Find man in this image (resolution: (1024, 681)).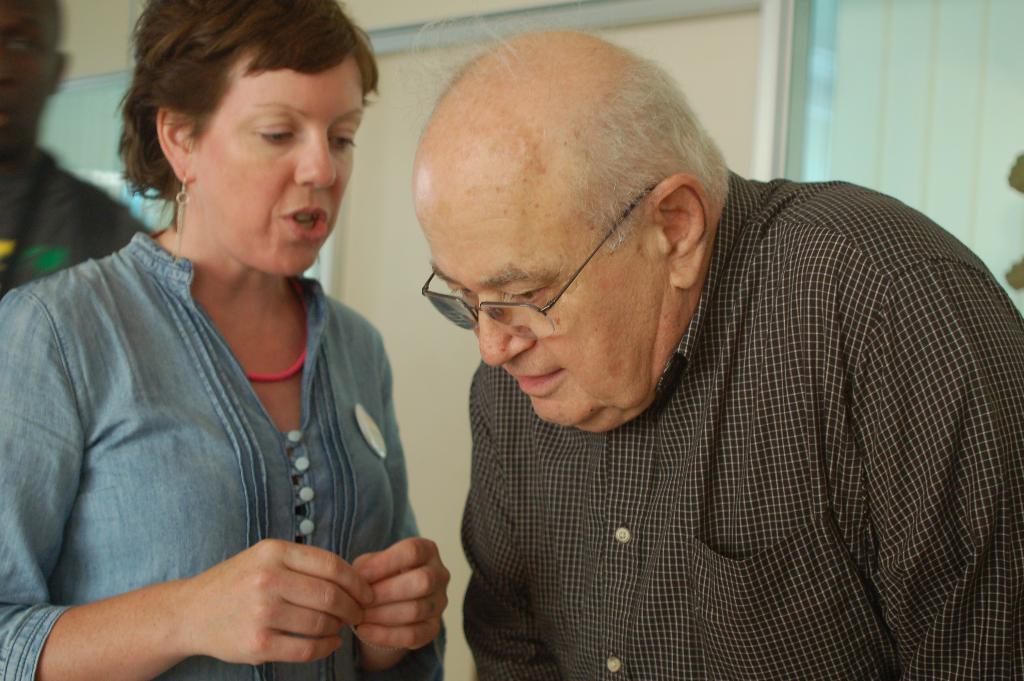
detection(342, 2, 1006, 662).
